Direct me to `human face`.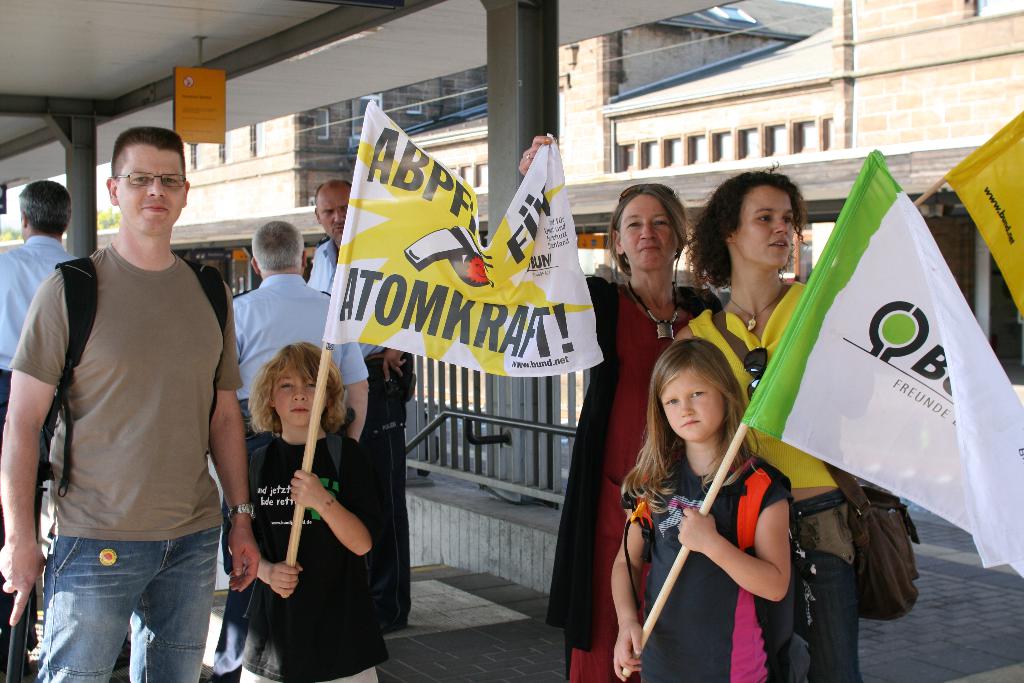
Direction: x1=314, y1=183, x2=351, y2=242.
